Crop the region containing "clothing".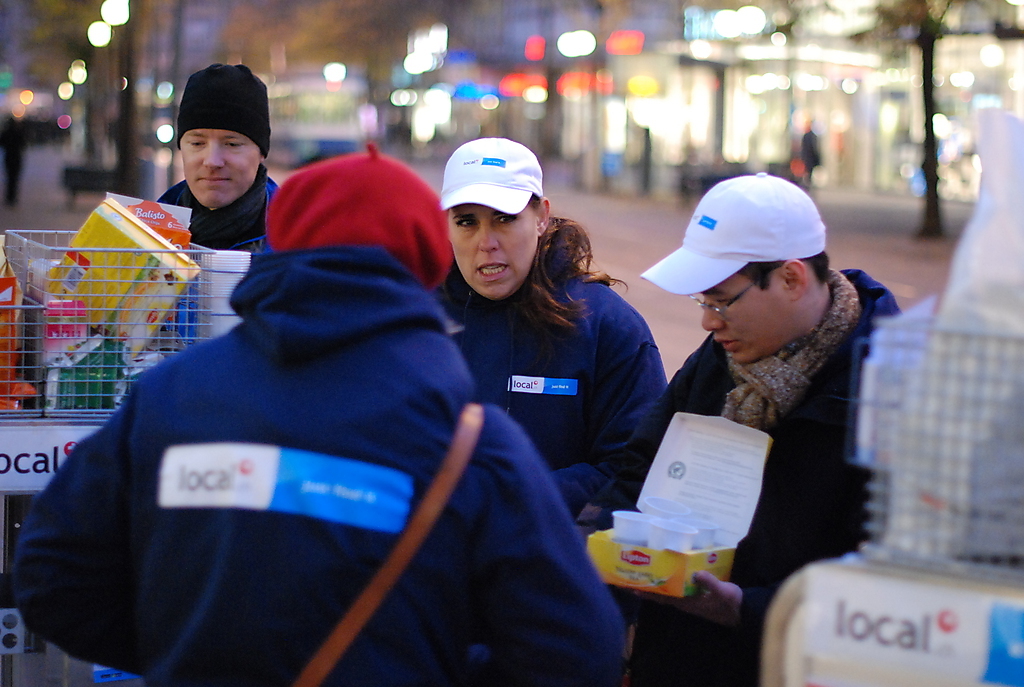
Crop region: {"x1": 567, "y1": 252, "x2": 908, "y2": 684}.
